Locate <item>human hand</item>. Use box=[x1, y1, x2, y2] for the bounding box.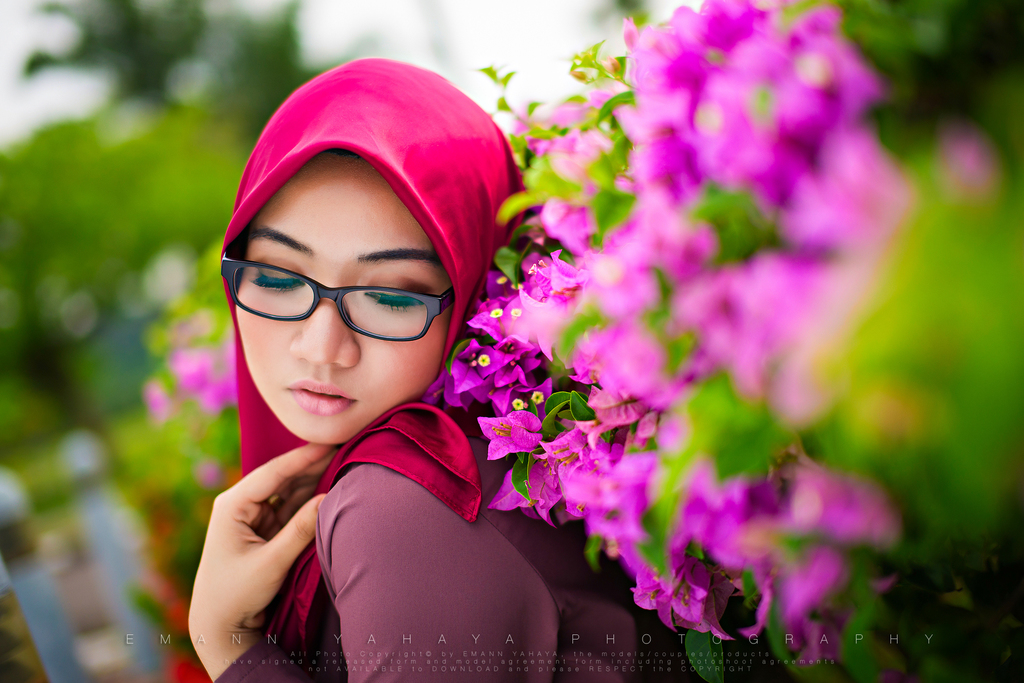
box=[180, 472, 342, 614].
